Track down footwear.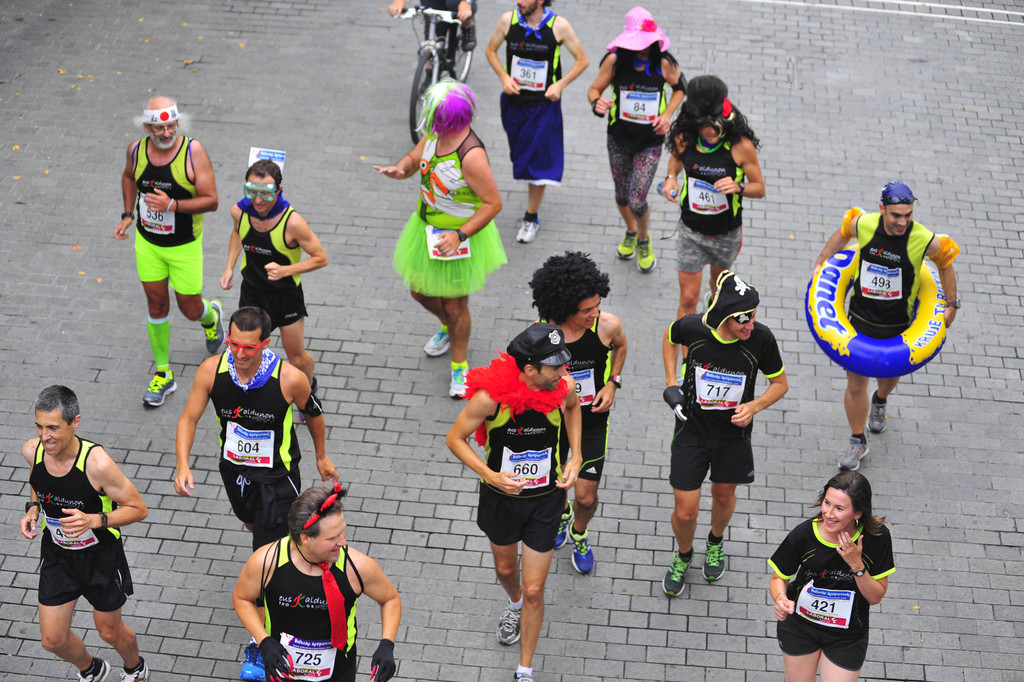
Tracked to [240,640,264,681].
